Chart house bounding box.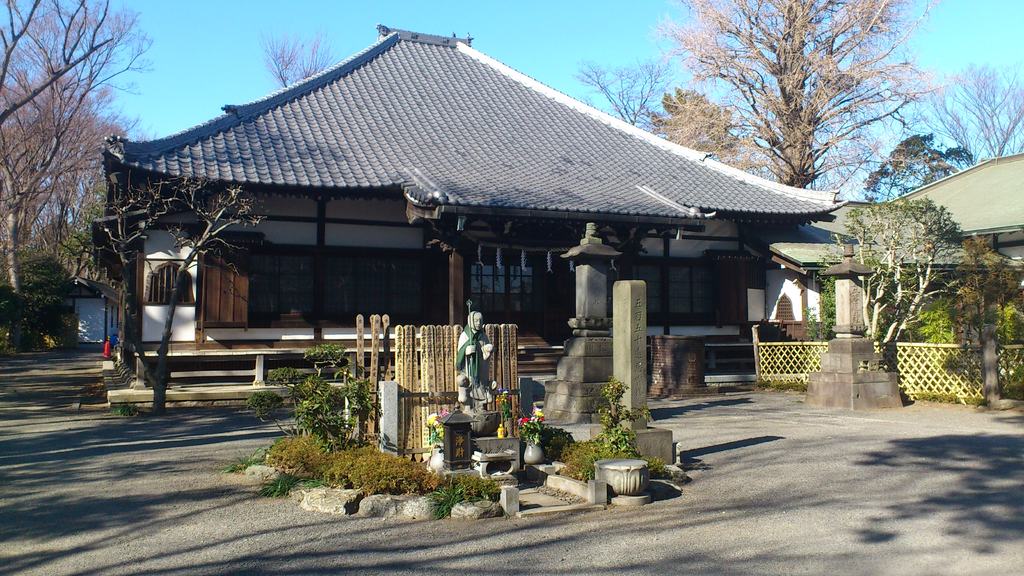
Charted: pyautogui.locateOnScreen(125, 5, 830, 460).
